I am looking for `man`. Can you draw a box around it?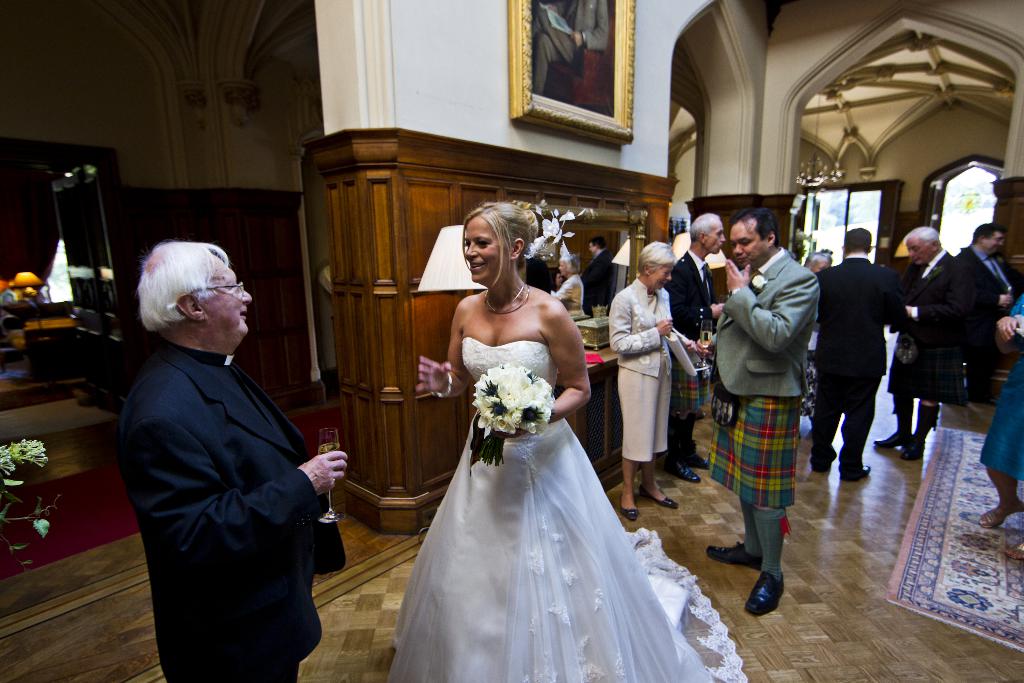
Sure, the bounding box is <region>116, 239, 348, 682</region>.
